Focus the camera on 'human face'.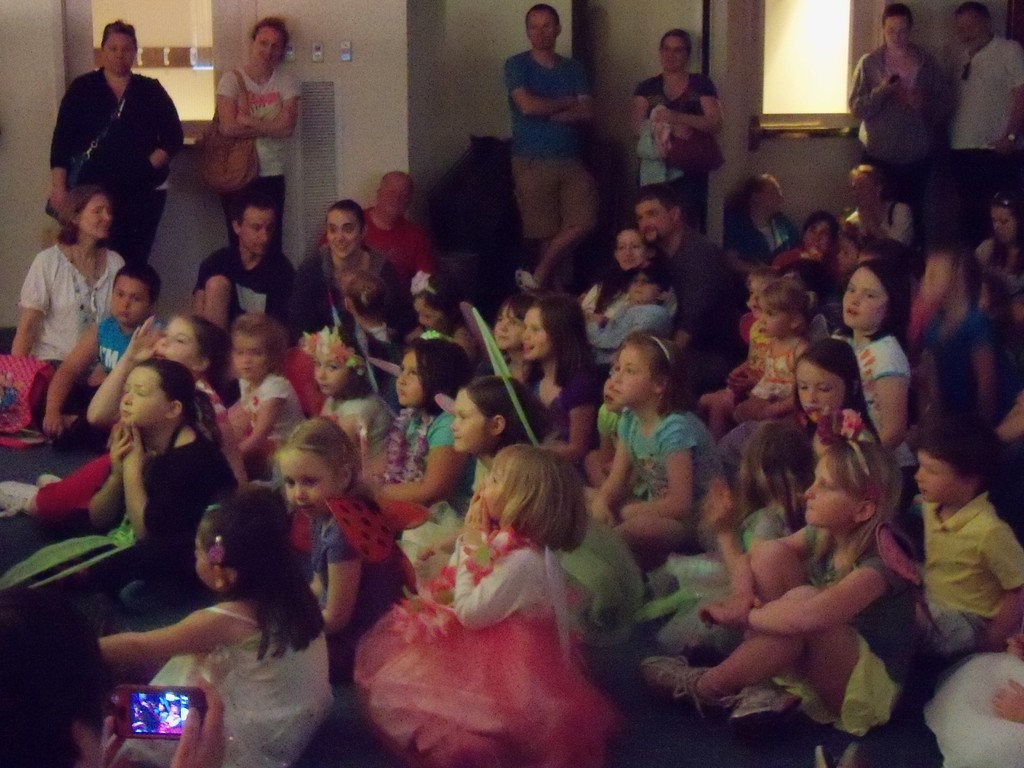
Focus region: <region>524, 305, 551, 358</region>.
